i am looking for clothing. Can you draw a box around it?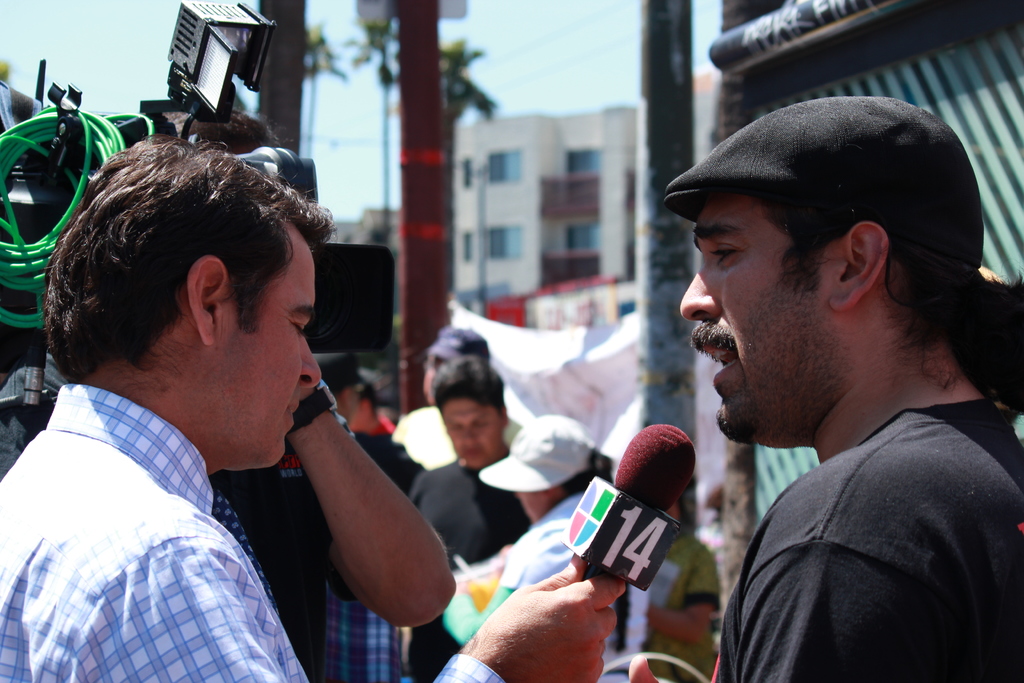
Sure, the bounding box is bbox=[424, 491, 585, 651].
